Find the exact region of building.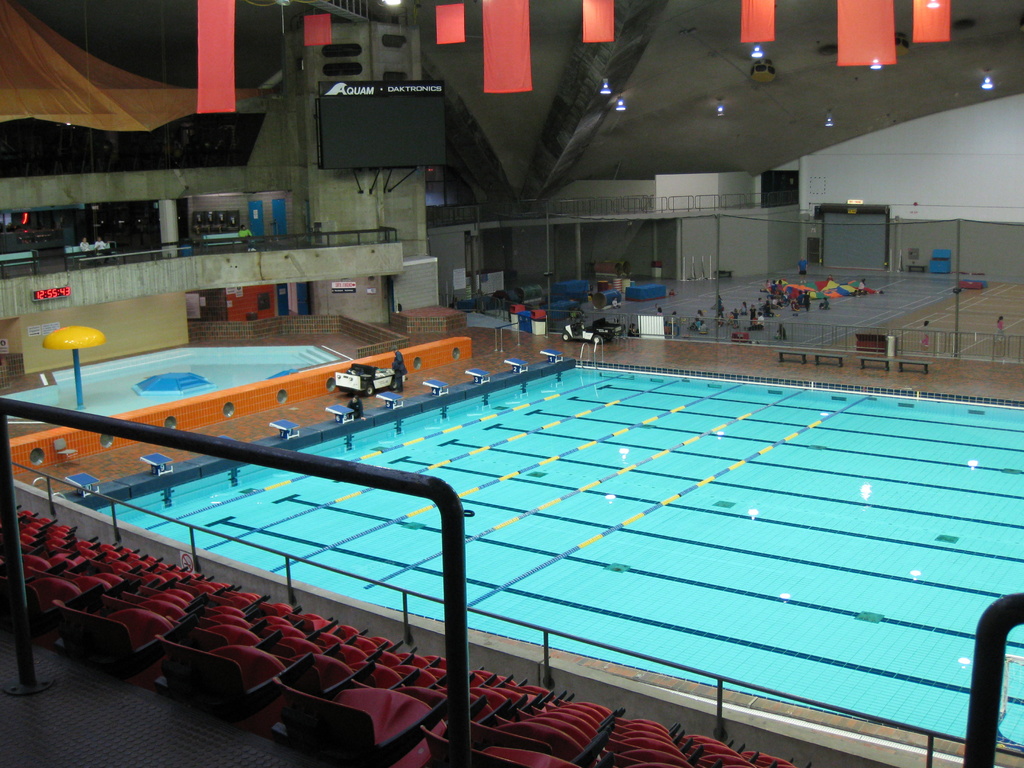
Exact region: 0:0:1023:766.
